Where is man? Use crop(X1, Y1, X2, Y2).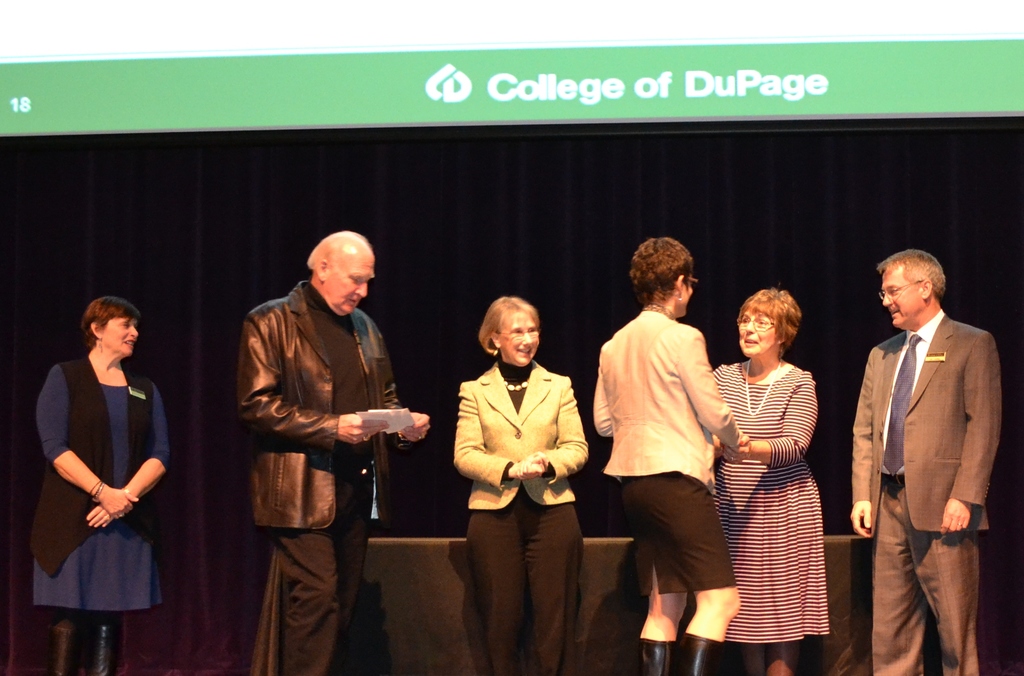
crop(857, 247, 1006, 675).
